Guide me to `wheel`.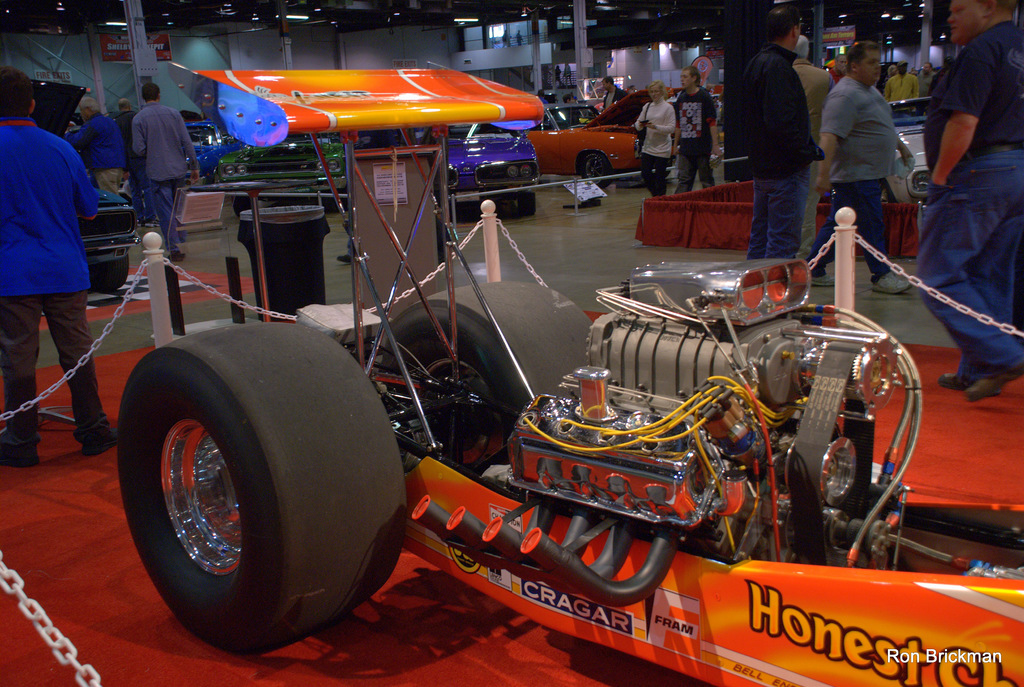
Guidance: l=368, t=278, r=598, b=467.
